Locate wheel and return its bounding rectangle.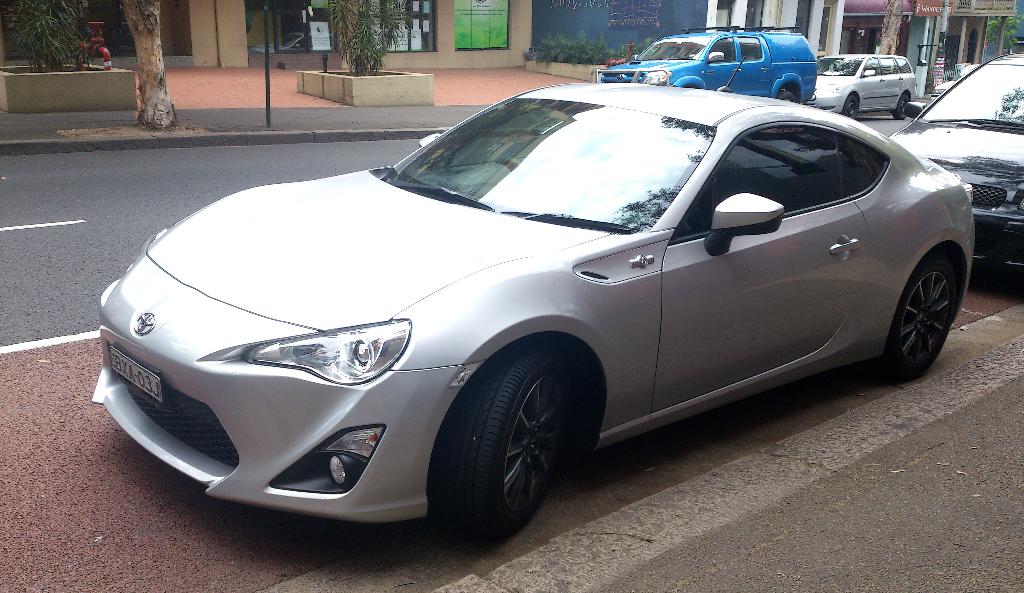
844 94 856 119.
